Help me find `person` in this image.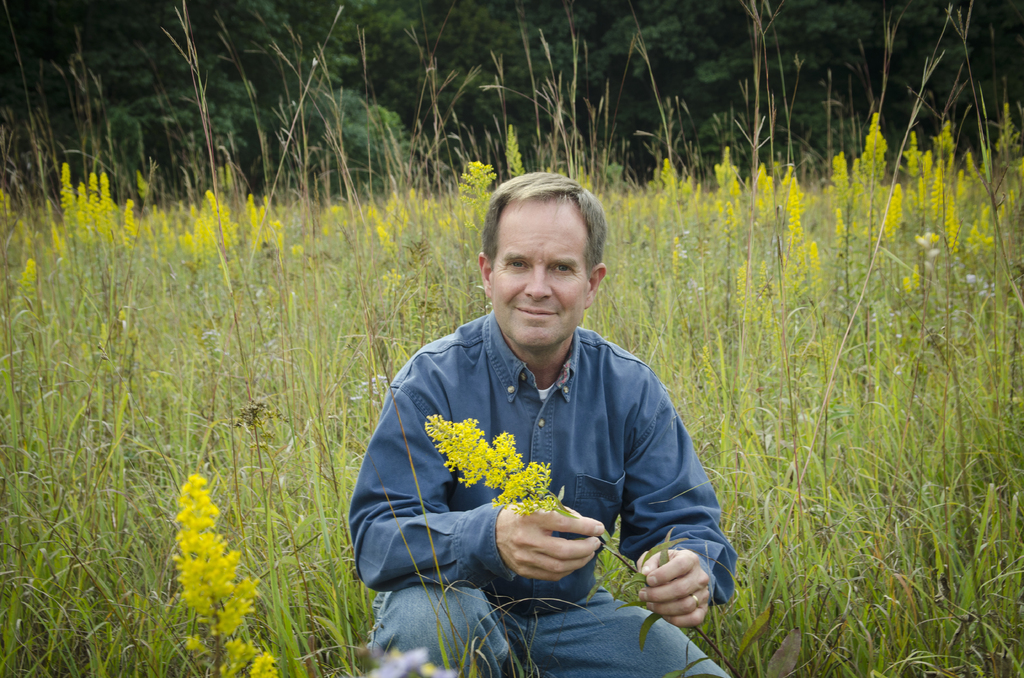
Found it: box=[358, 156, 720, 677].
